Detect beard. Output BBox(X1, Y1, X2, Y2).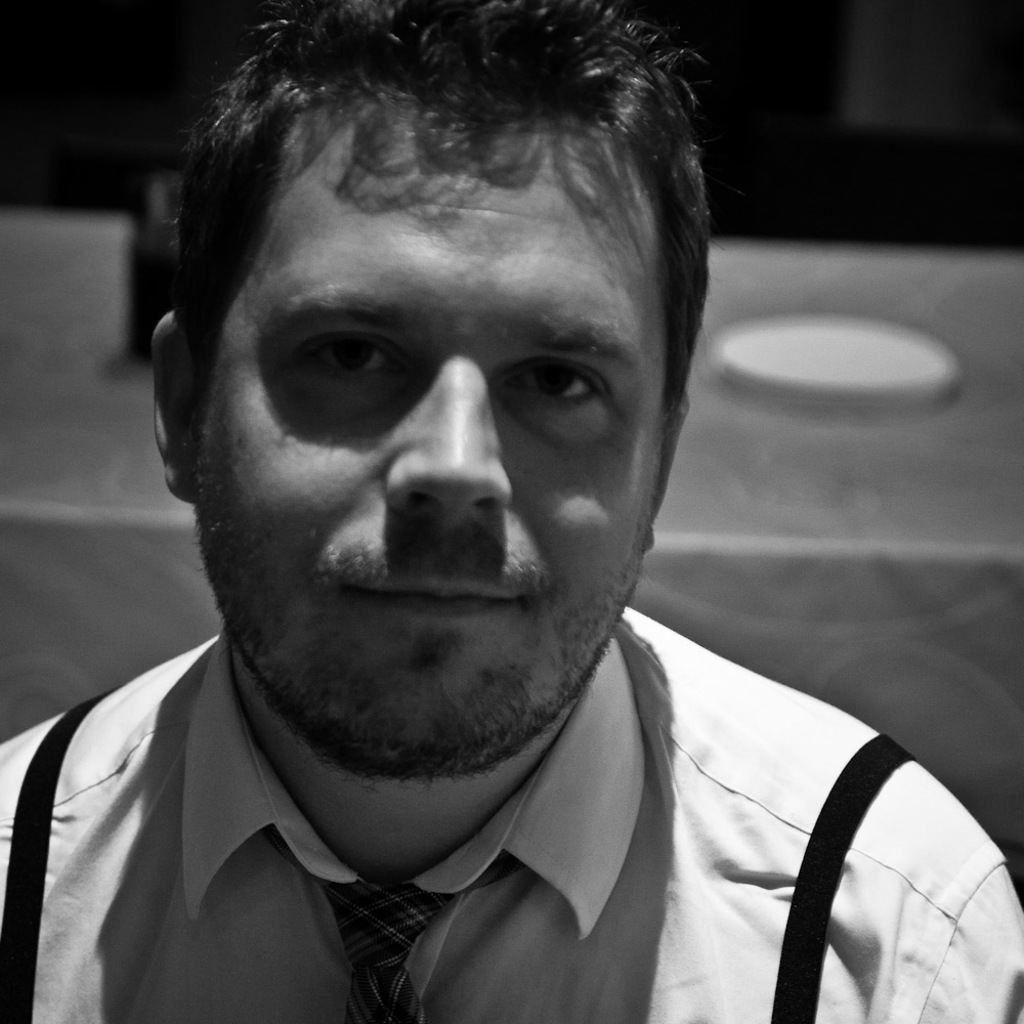
BBox(211, 343, 637, 807).
